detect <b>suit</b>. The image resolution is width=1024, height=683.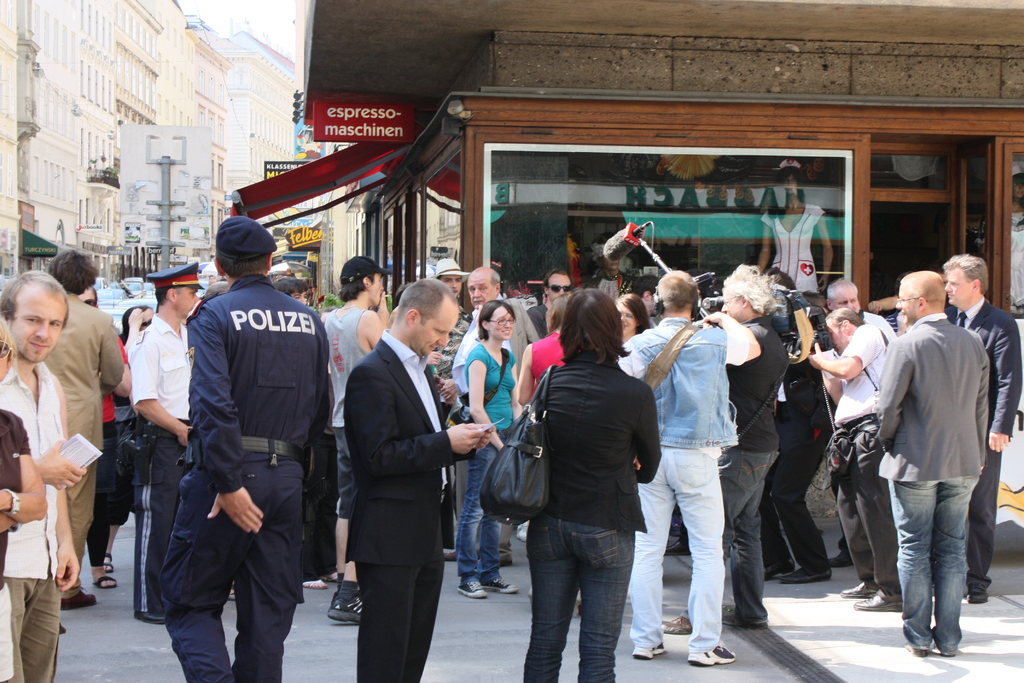
locate(876, 312, 990, 484).
